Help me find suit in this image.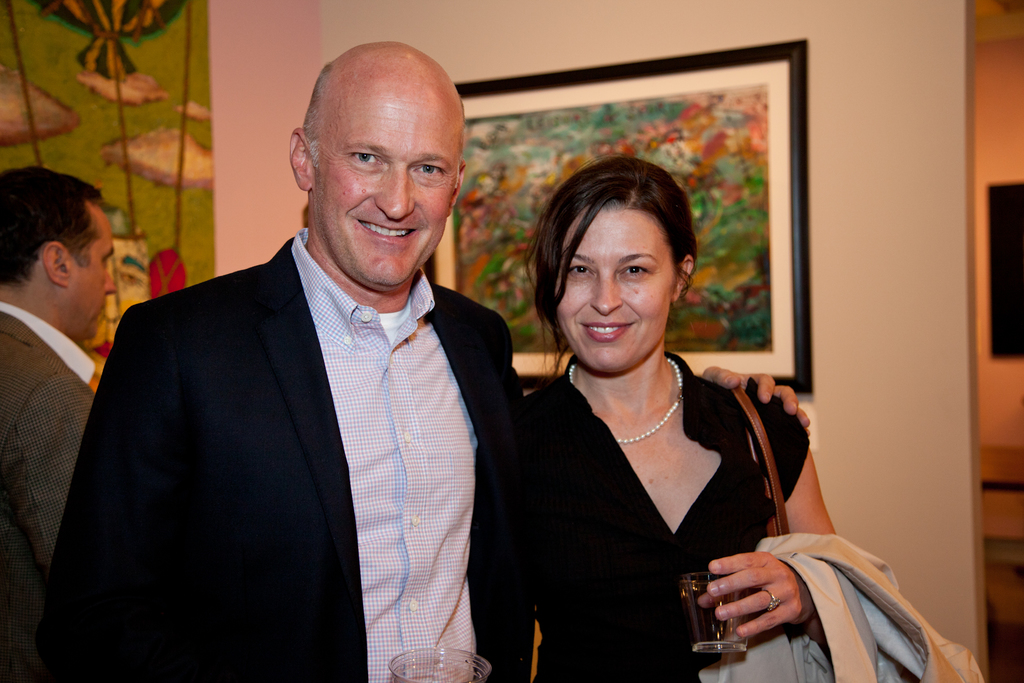
Found it: <bbox>72, 147, 523, 665</bbox>.
